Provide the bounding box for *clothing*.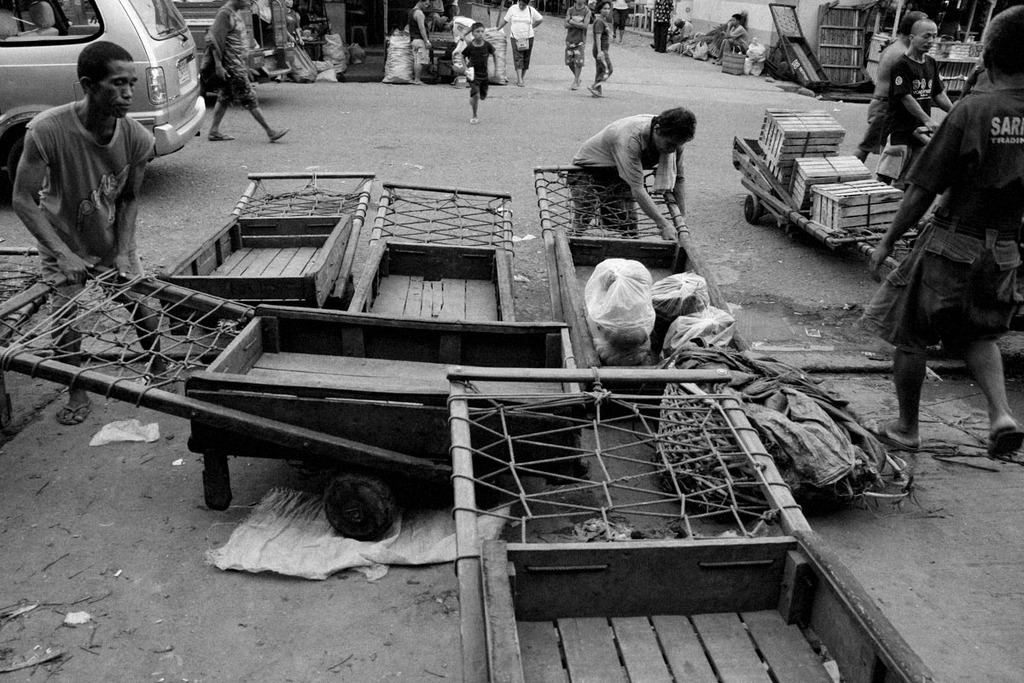
bbox=[860, 85, 1021, 352].
